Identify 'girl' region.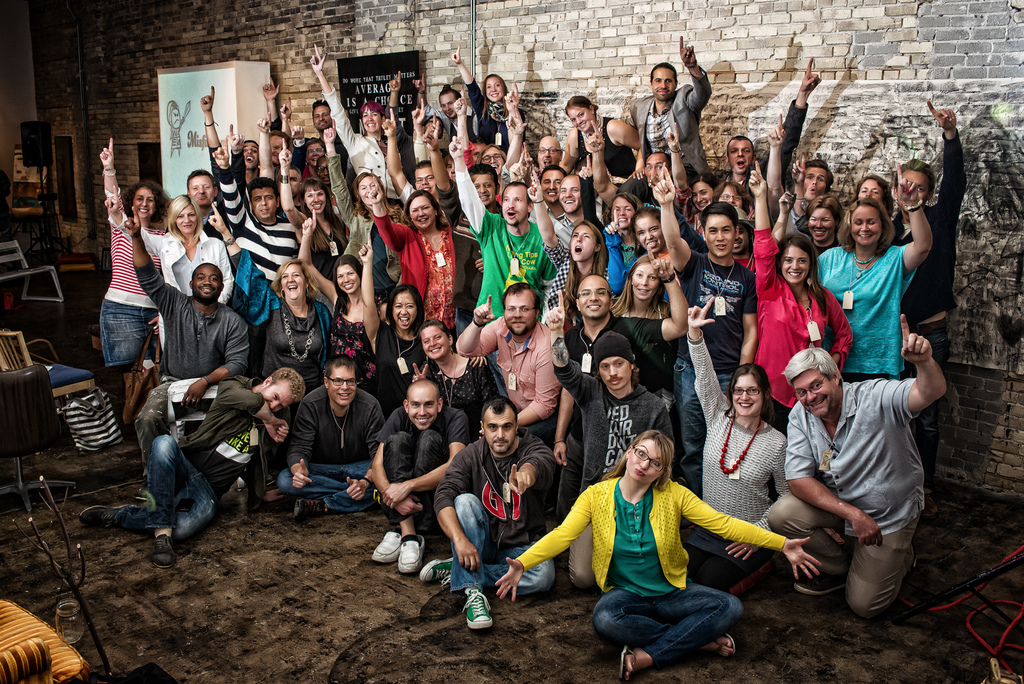
Region: l=619, t=206, r=675, b=291.
